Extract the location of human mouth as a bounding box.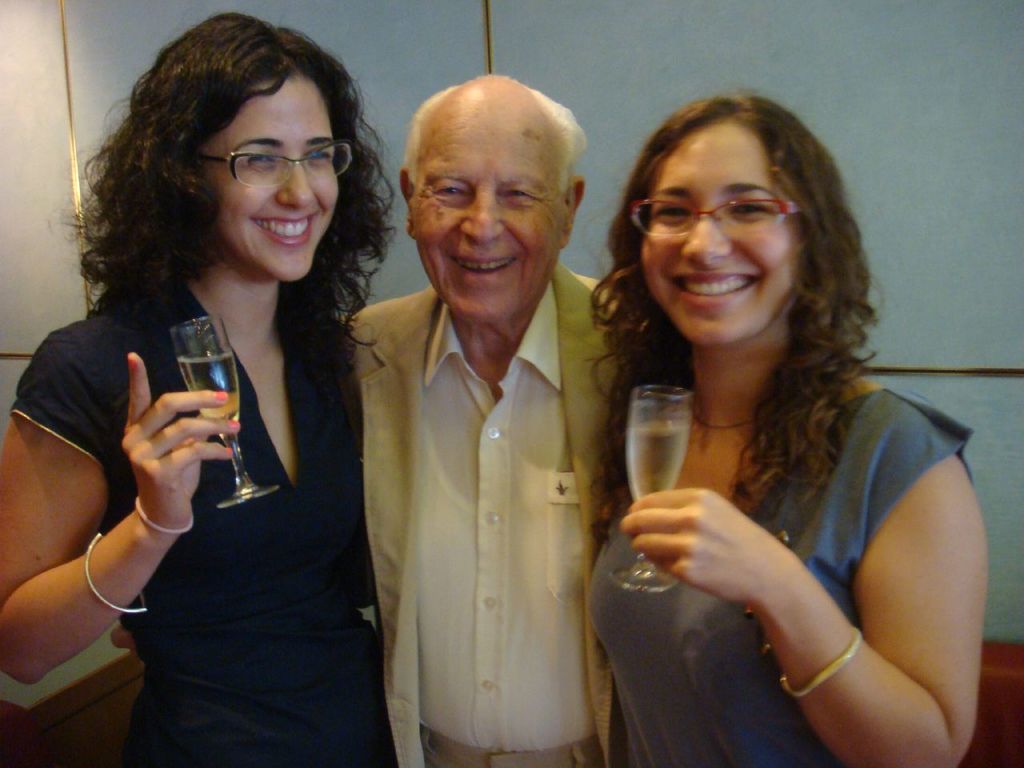
pyautogui.locateOnScreen(450, 256, 516, 282).
